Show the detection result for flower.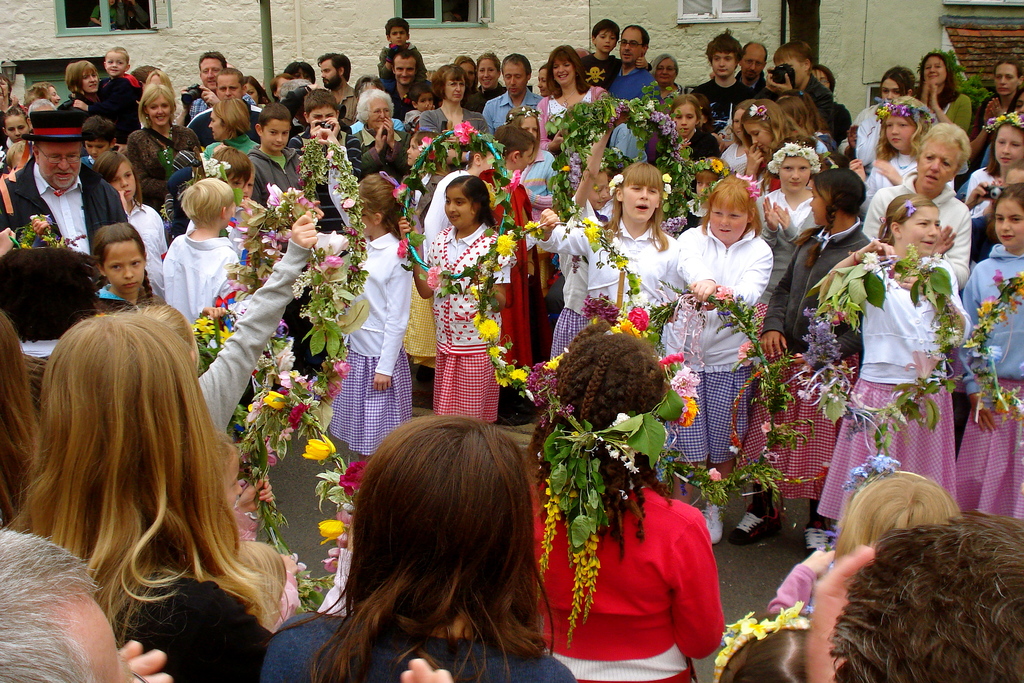
BBox(528, 224, 542, 236).
